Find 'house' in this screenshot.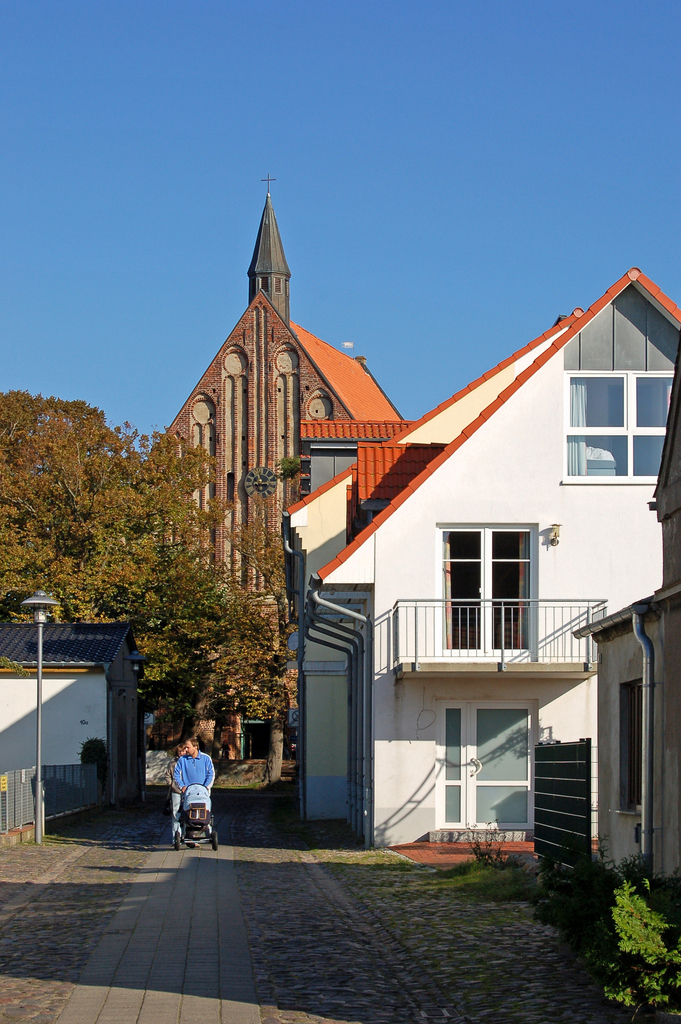
The bounding box for 'house' is select_region(288, 266, 680, 836).
